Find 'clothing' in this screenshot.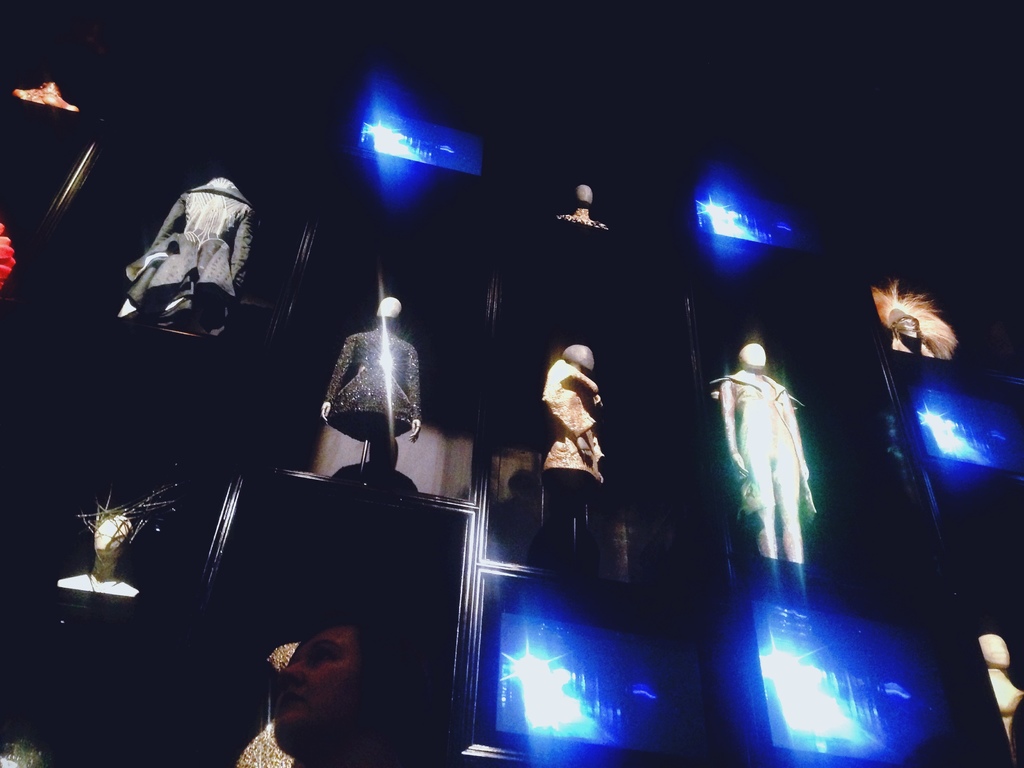
The bounding box for 'clothing' is box=[540, 354, 605, 495].
